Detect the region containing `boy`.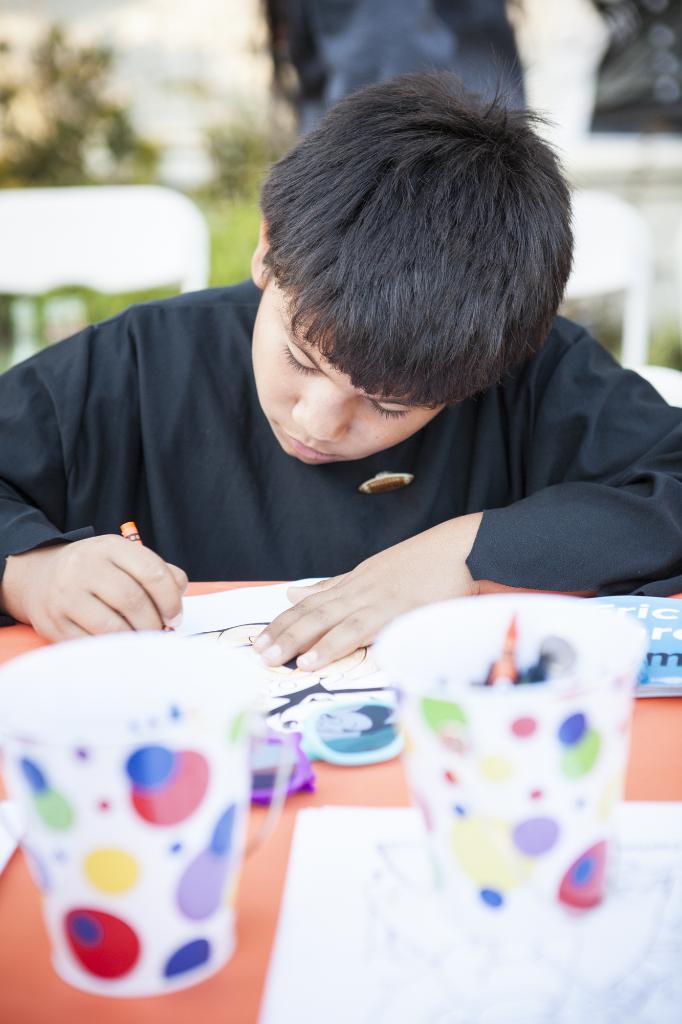
bbox(42, 61, 645, 701).
